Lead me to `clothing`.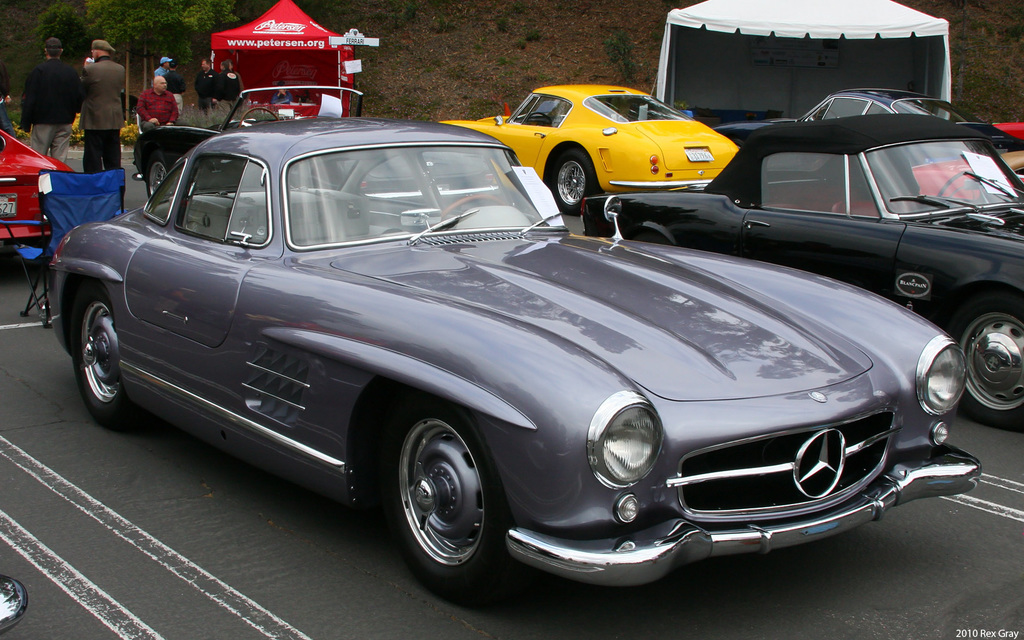
Lead to {"x1": 76, "y1": 58, "x2": 125, "y2": 176}.
